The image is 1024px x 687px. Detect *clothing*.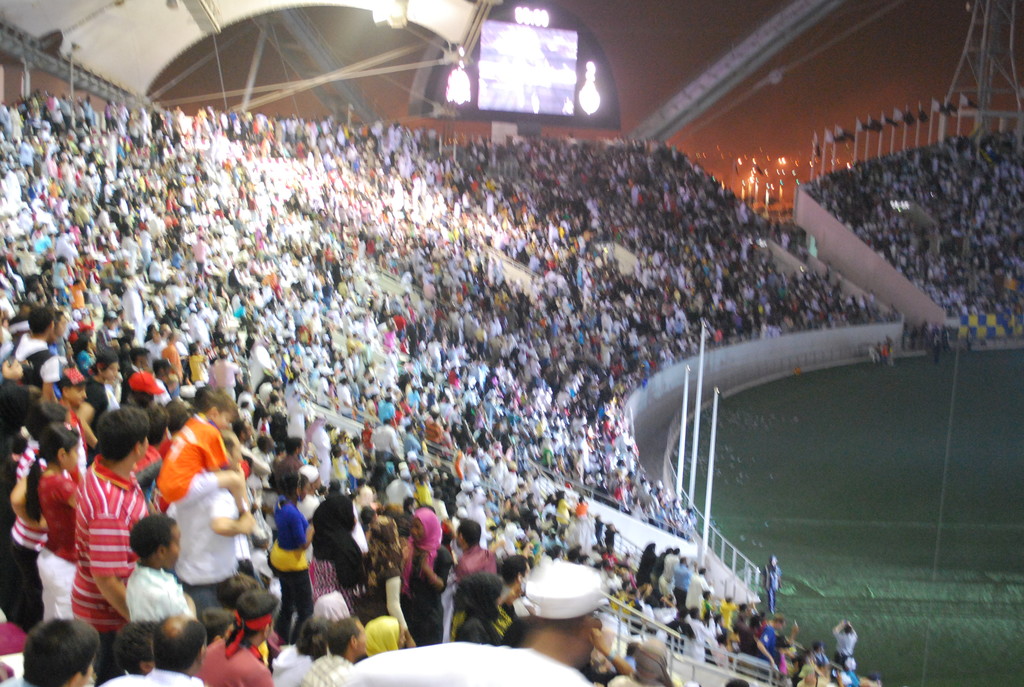
Detection: <box>460,539,499,574</box>.
